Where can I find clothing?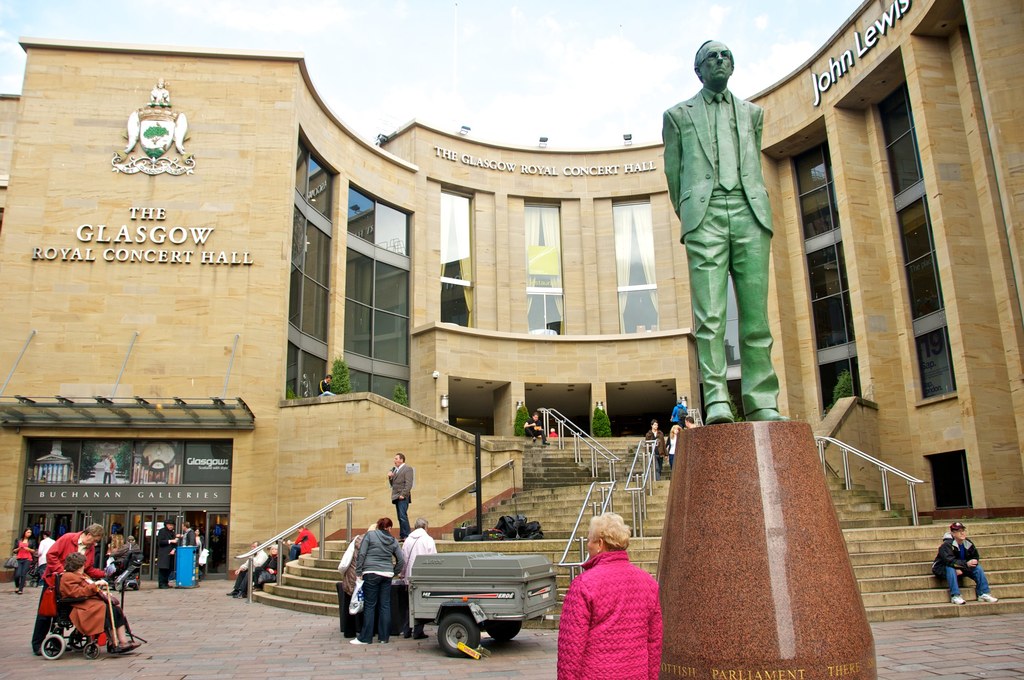
You can find it at locate(349, 530, 403, 639).
